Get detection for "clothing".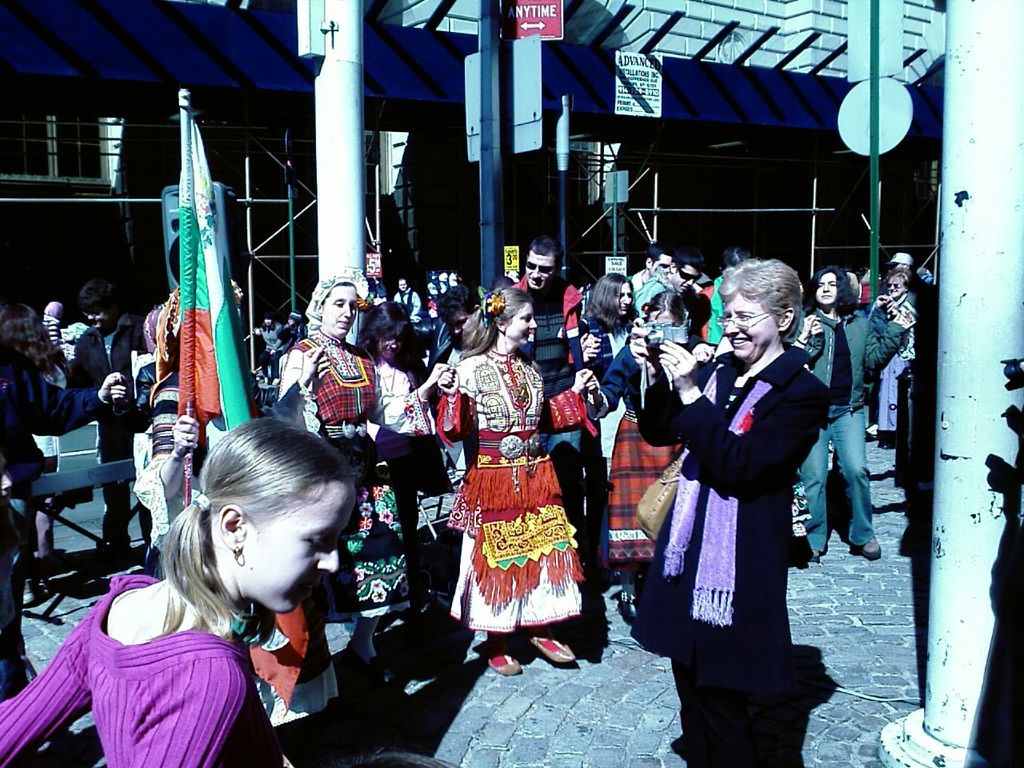
Detection: locate(871, 295, 906, 430).
